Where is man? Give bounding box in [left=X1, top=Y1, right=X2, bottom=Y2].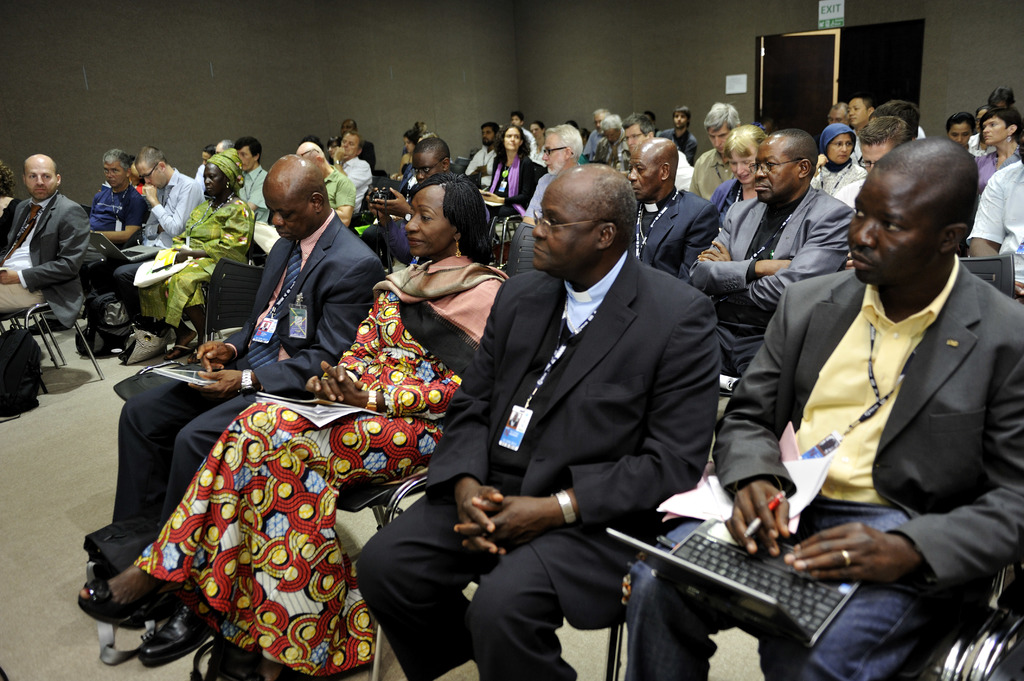
[left=296, top=142, right=357, bottom=227].
